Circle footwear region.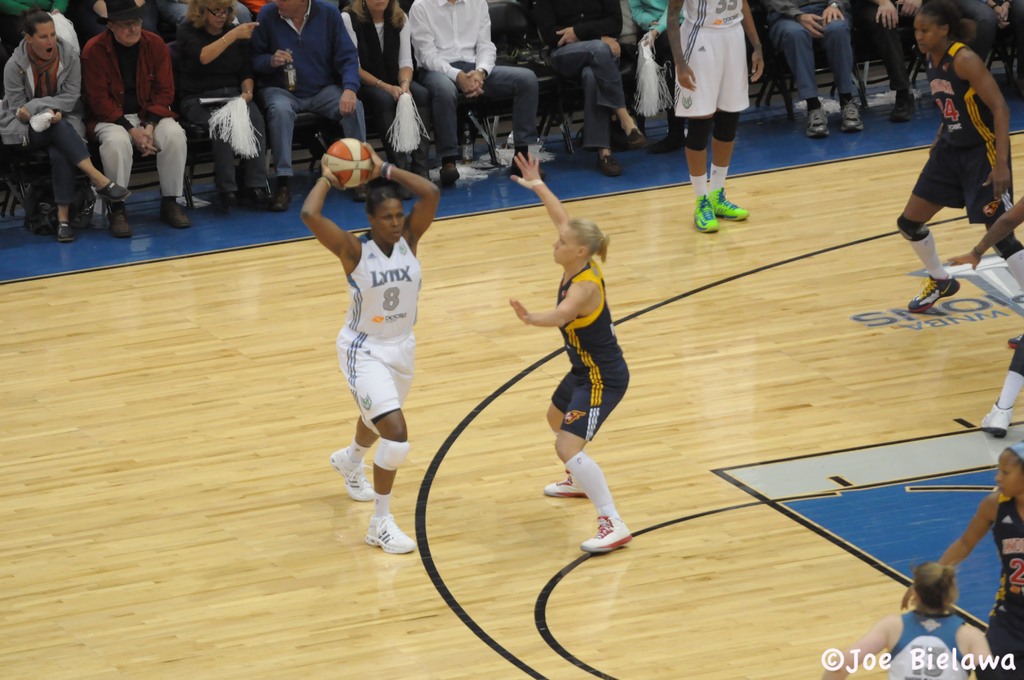
Region: 56/216/70/247.
